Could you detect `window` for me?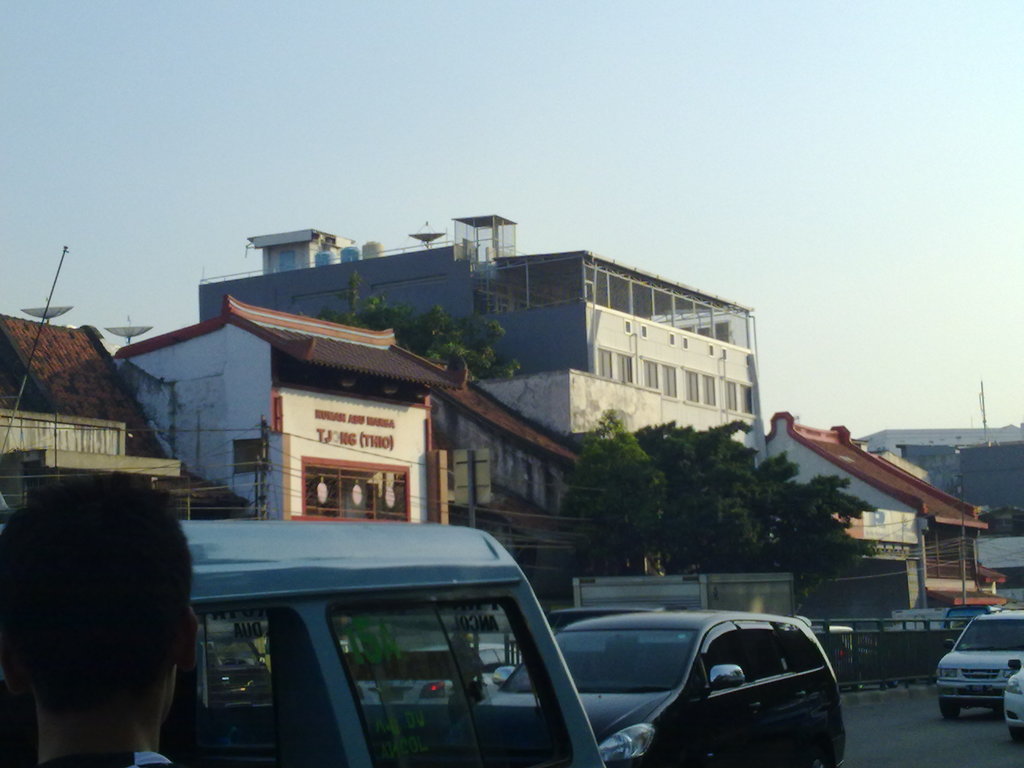
Detection result: 616,356,636,383.
